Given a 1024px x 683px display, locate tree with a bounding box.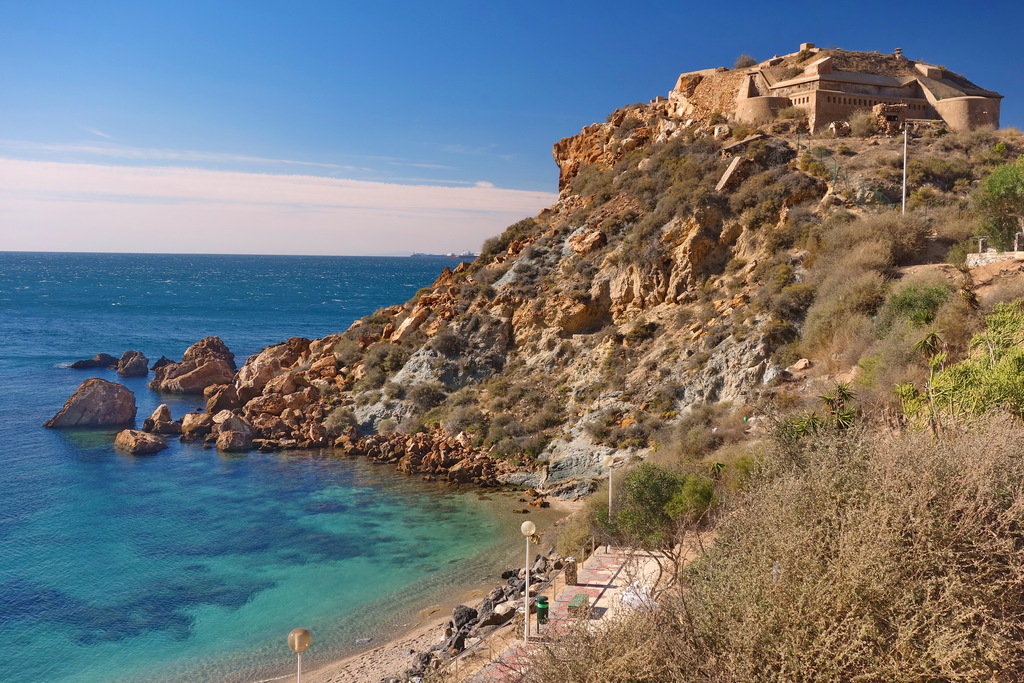
Located: locate(823, 381, 858, 434).
